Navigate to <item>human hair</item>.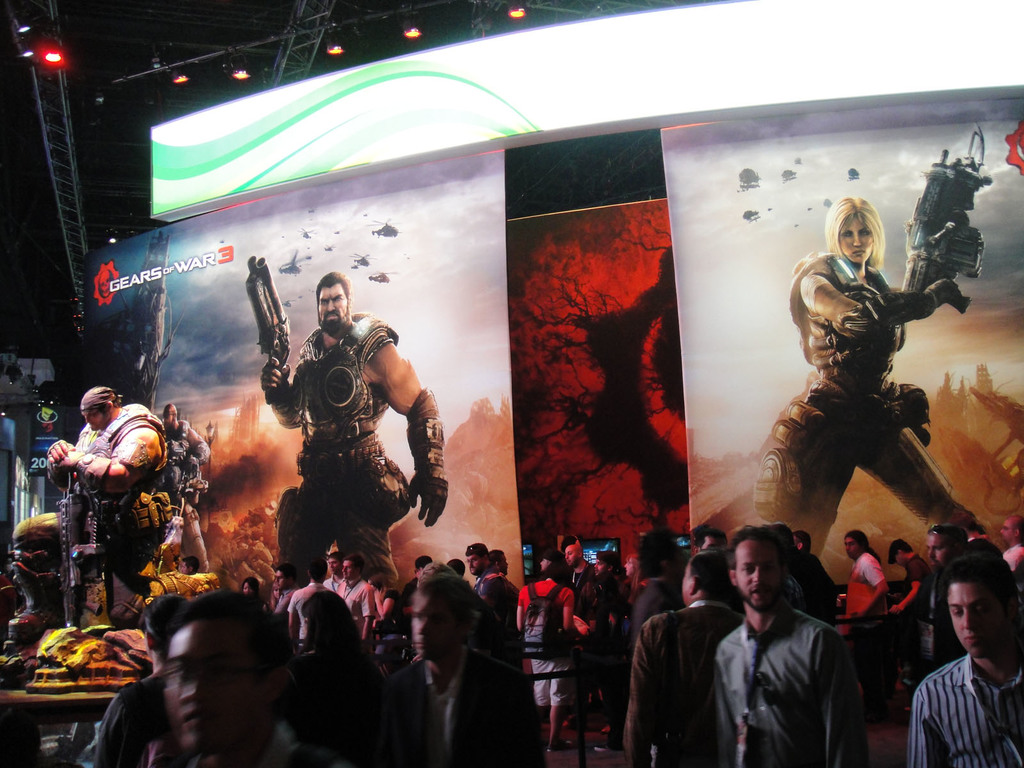
Navigation target: box=[166, 586, 295, 687].
